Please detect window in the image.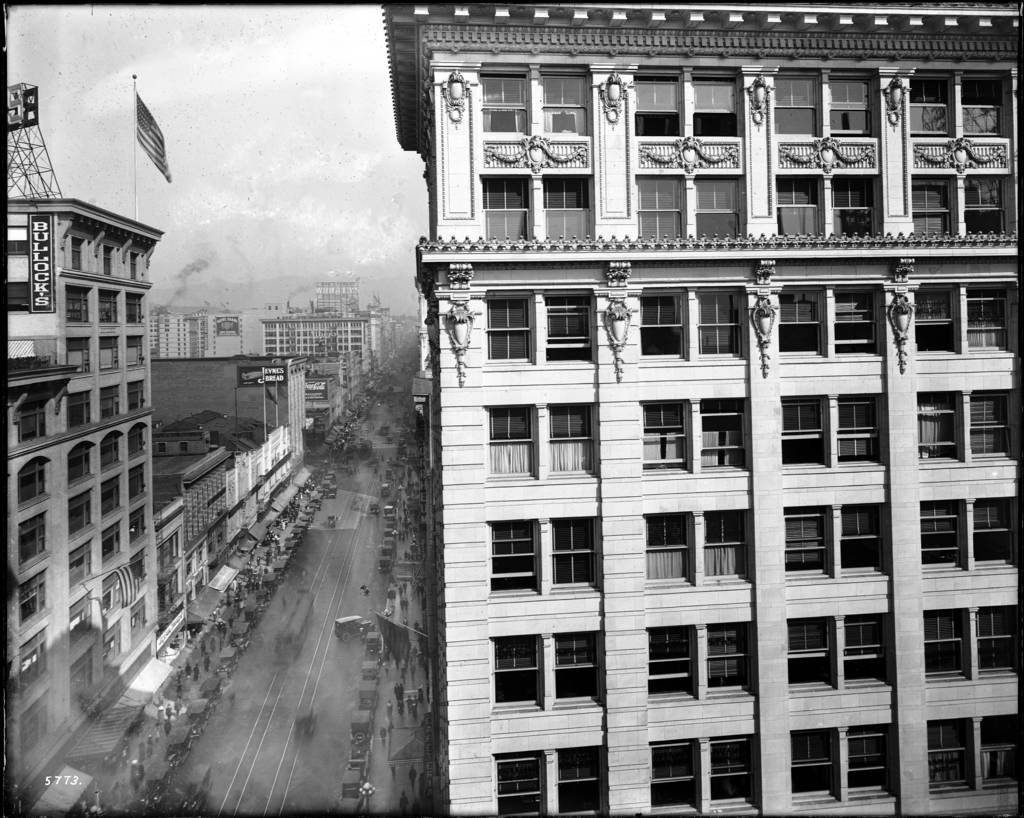
<bbox>644, 516, 690, 582</bbox>.
